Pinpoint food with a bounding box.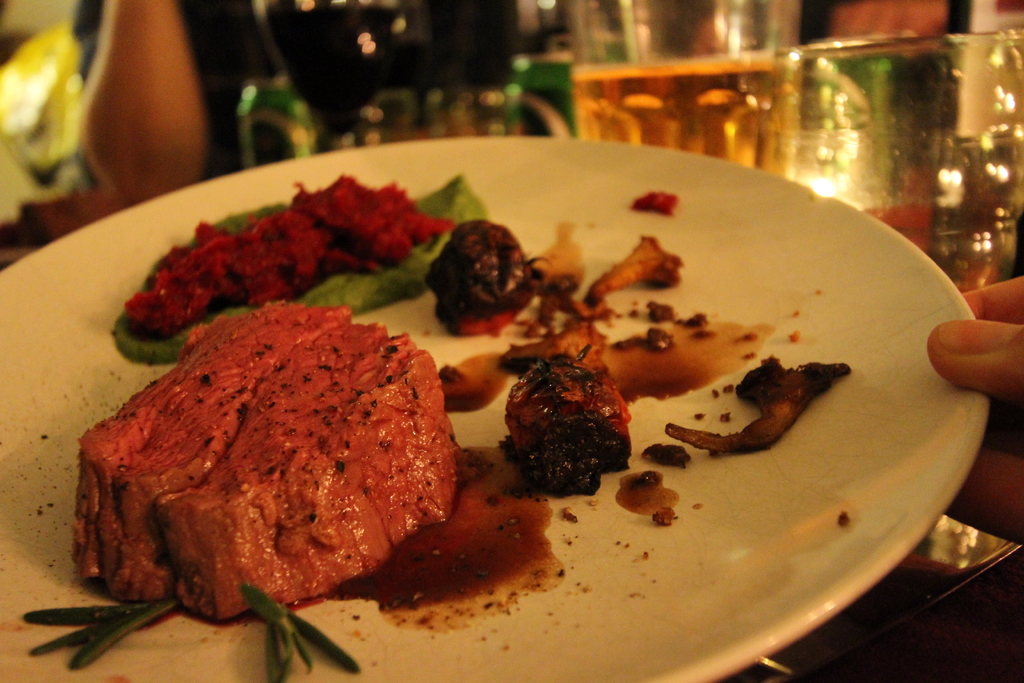
detection(658, 355, 848, 454).
